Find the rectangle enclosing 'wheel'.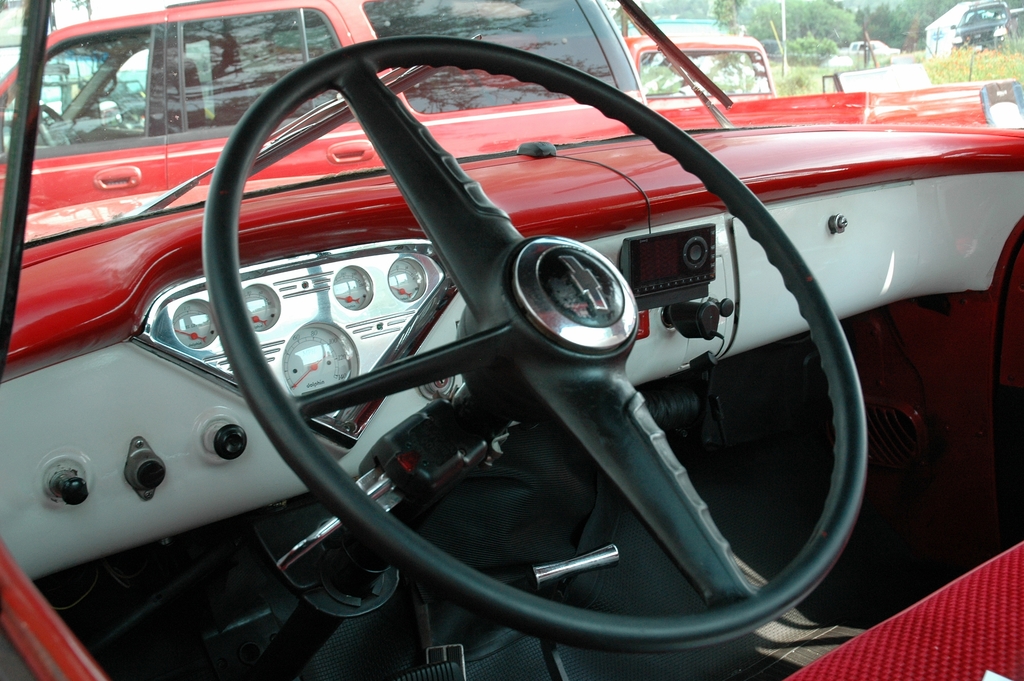
[215,35,863,655].
